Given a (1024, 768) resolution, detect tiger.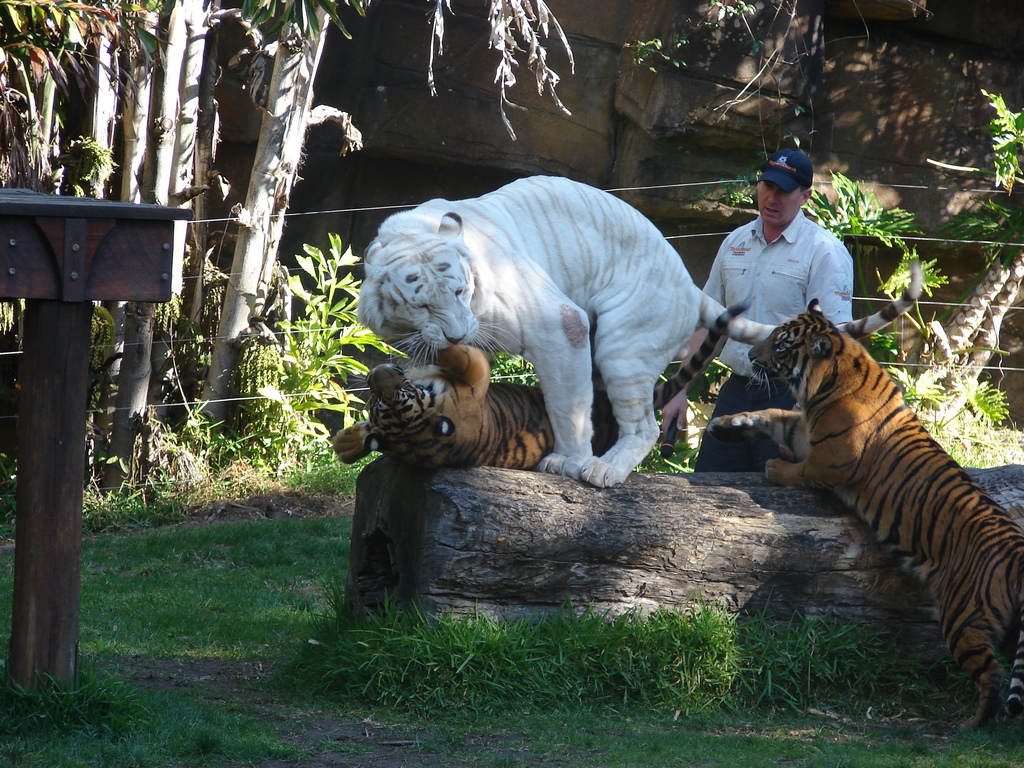
[359,175,925,490].
